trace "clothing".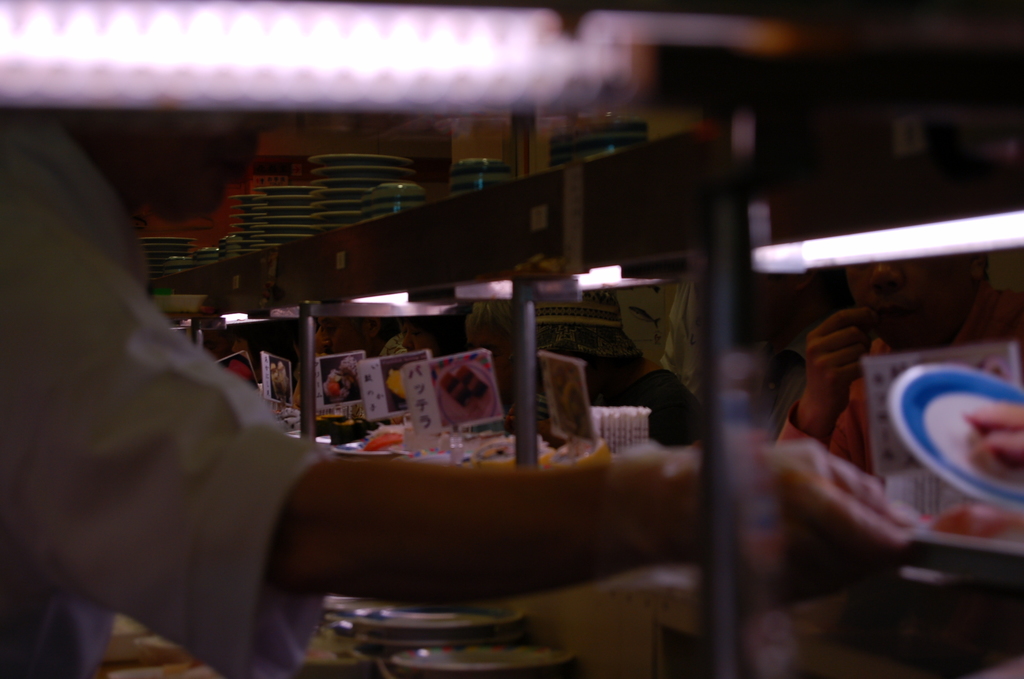
Traced to <region>10, 146, 334, 678</region>.
